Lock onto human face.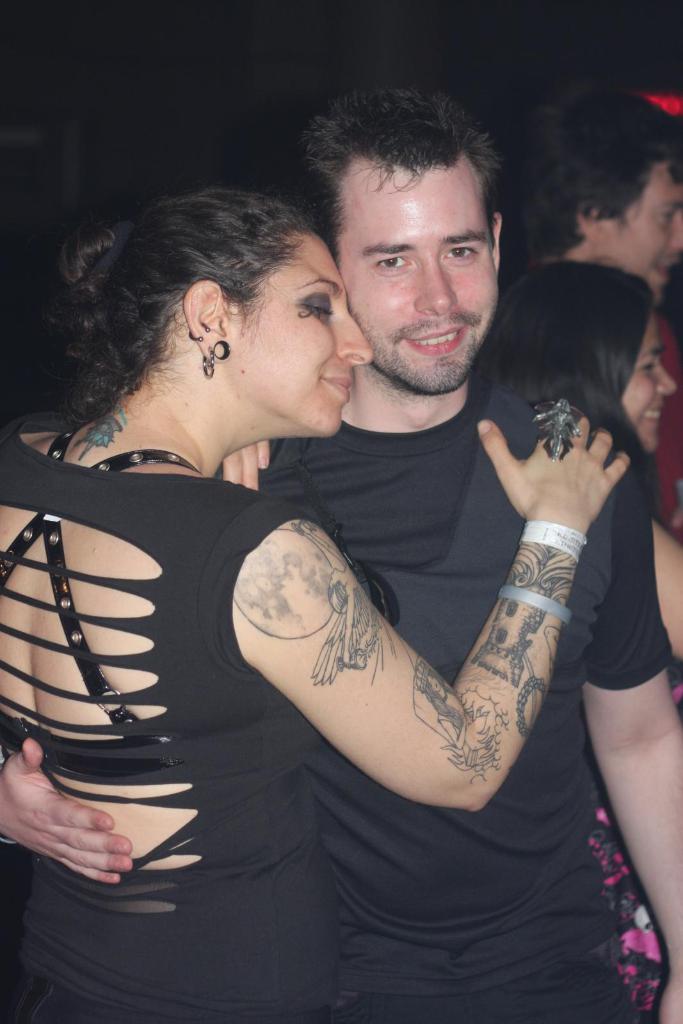
Locked: detection(611, 166, 682, 305).
